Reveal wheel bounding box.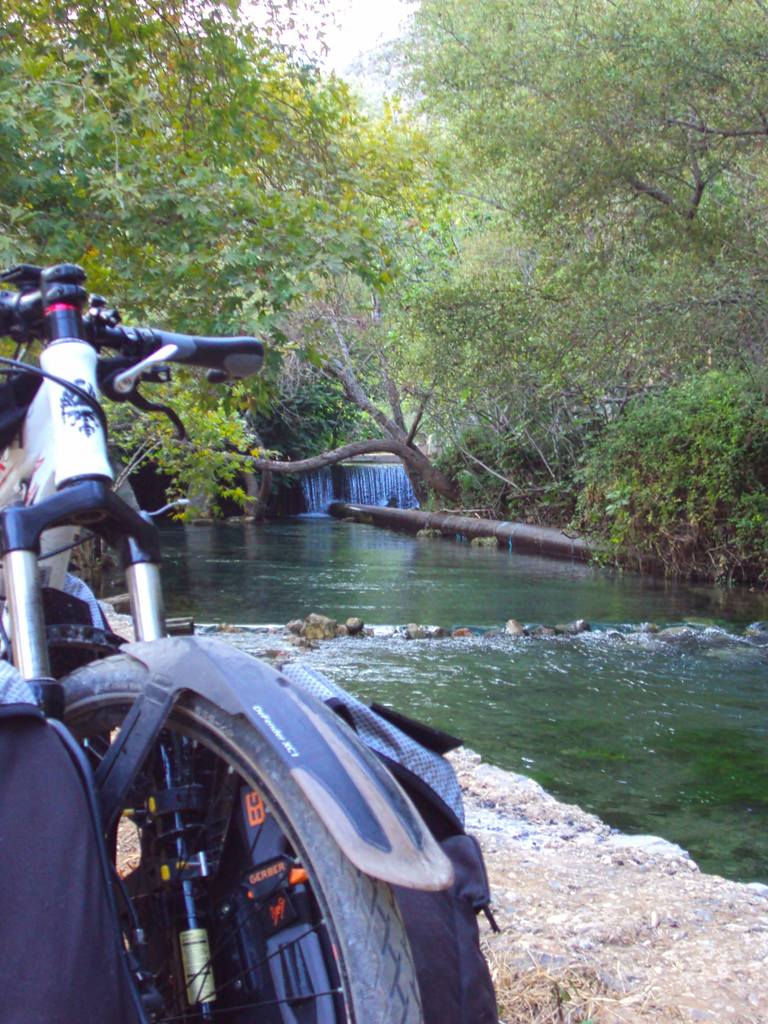
Revealed: Rect(60, 653, 425, 1023).
